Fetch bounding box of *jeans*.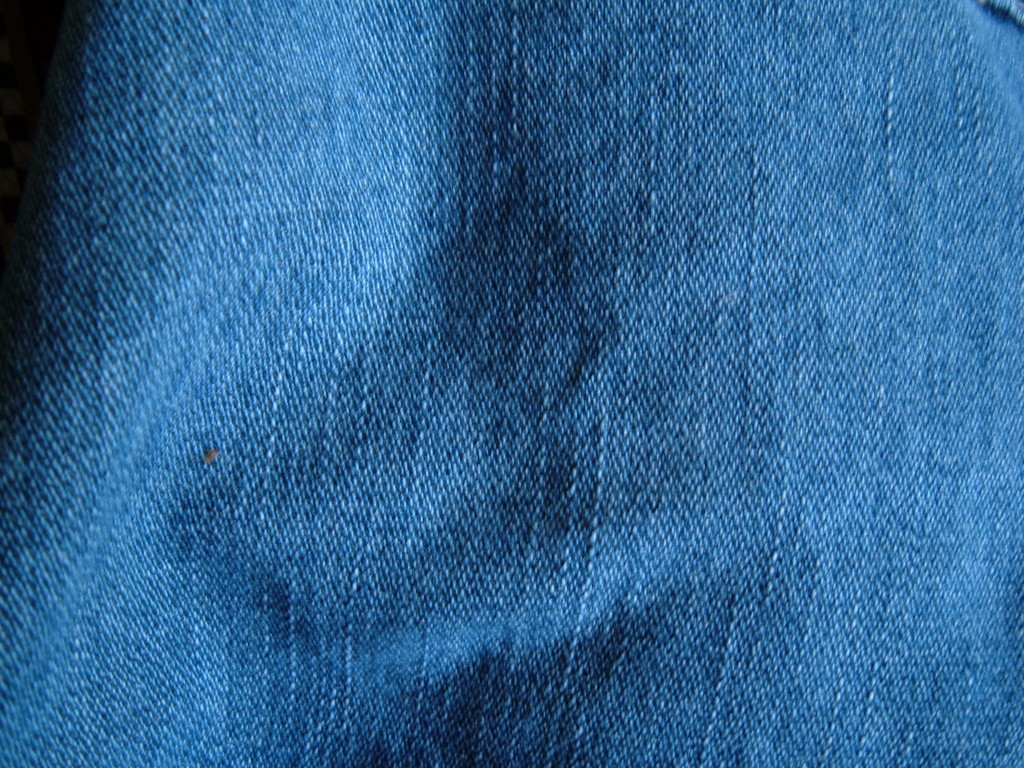
Bbox: [left=0, top=0, right=1023, bottom=760].
